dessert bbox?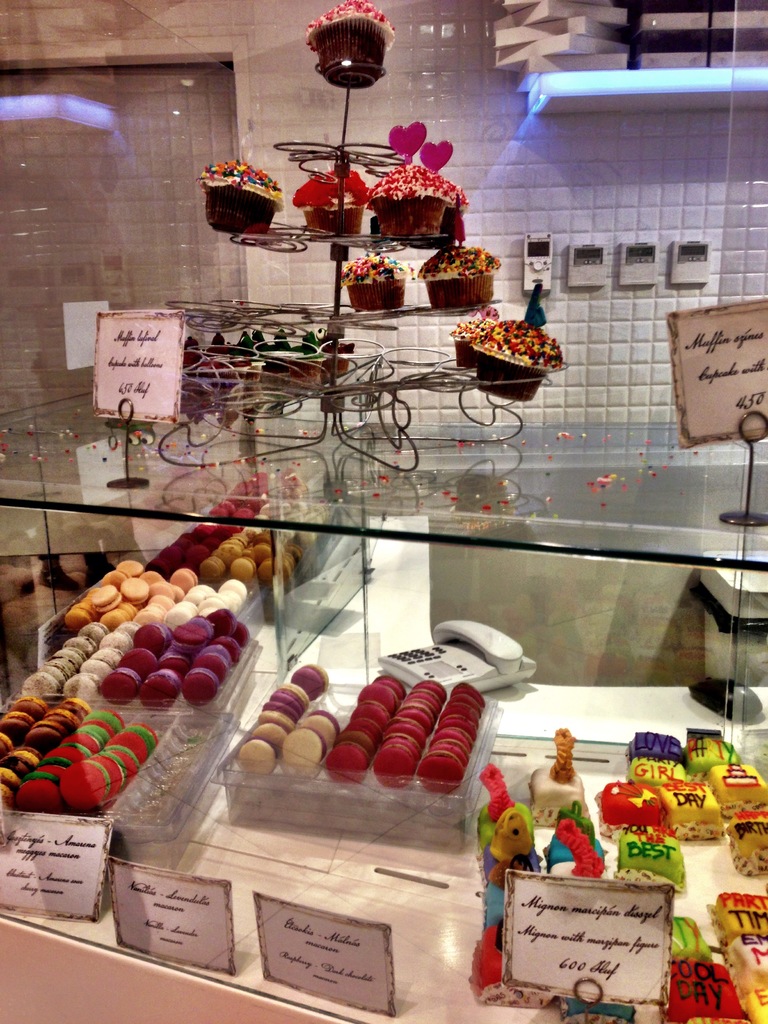
l=714, t=762, r=767, b=820
